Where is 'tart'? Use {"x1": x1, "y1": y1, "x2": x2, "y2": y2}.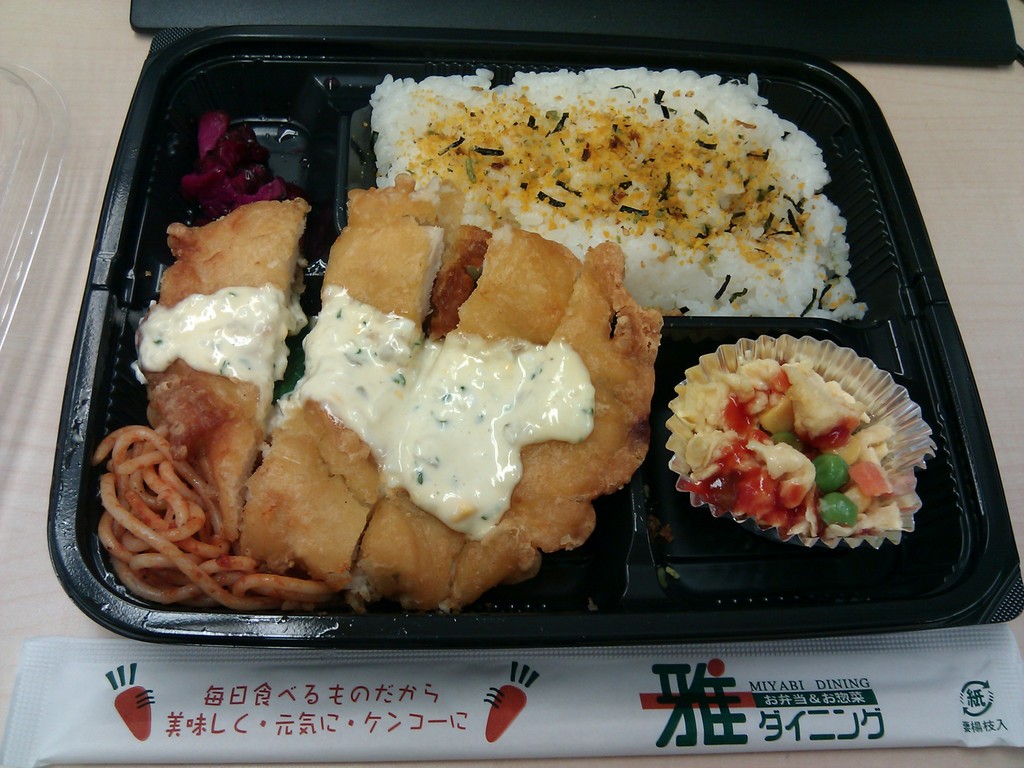
{"x1": 132, "y1": 172, "x2": 656, "y2": 609}.
